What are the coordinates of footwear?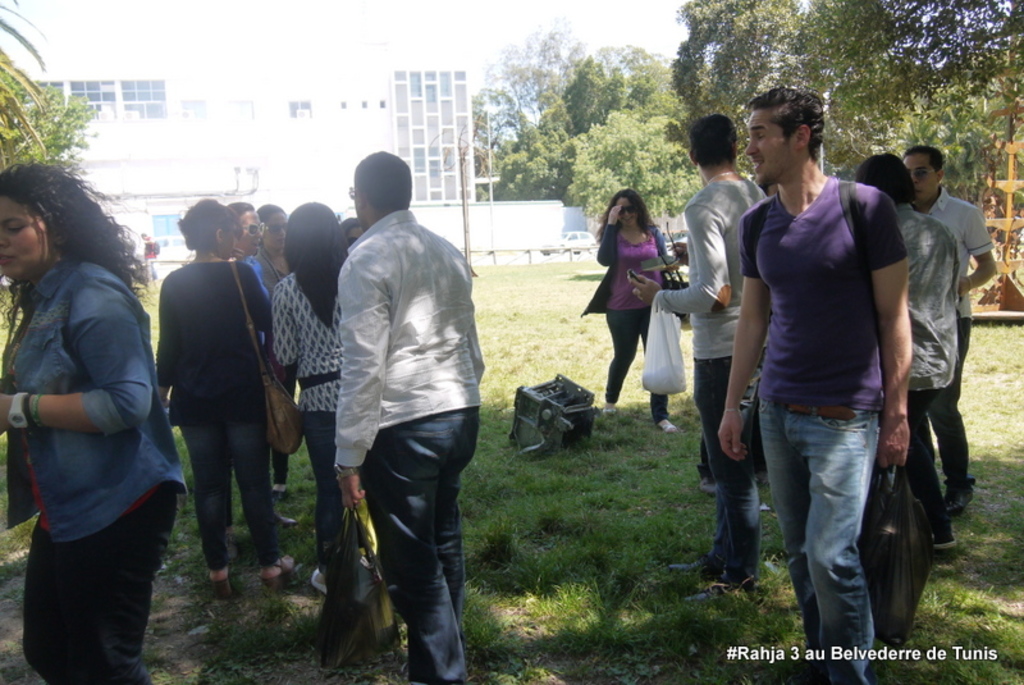
pyautogui.locateOnScreen(600, 394, 618, 423).
